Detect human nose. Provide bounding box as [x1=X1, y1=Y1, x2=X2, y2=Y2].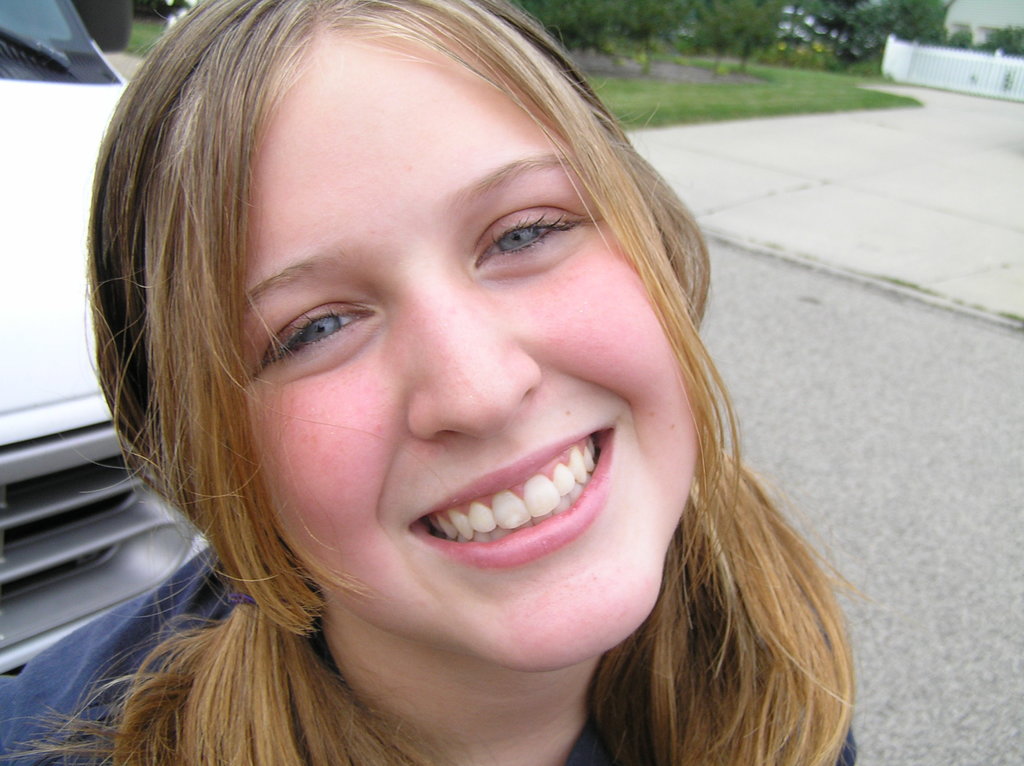
[x1=403, y1=280, x2=540, y2=437].
